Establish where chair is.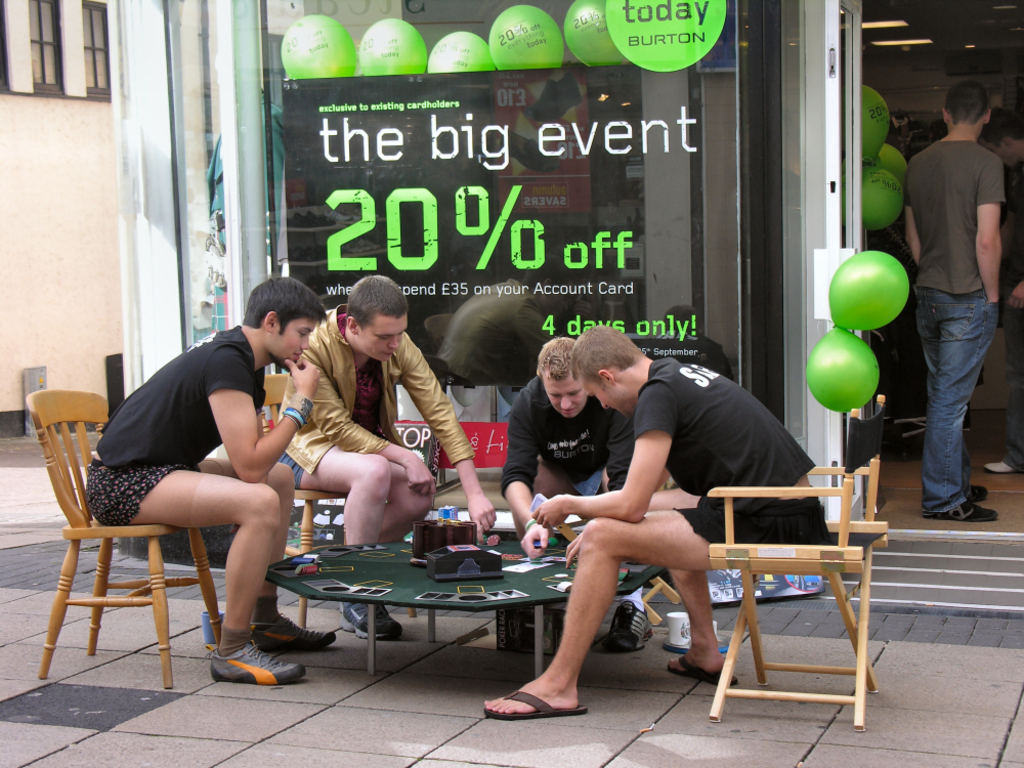
Established at BBox(31, 367, 206, 692).
